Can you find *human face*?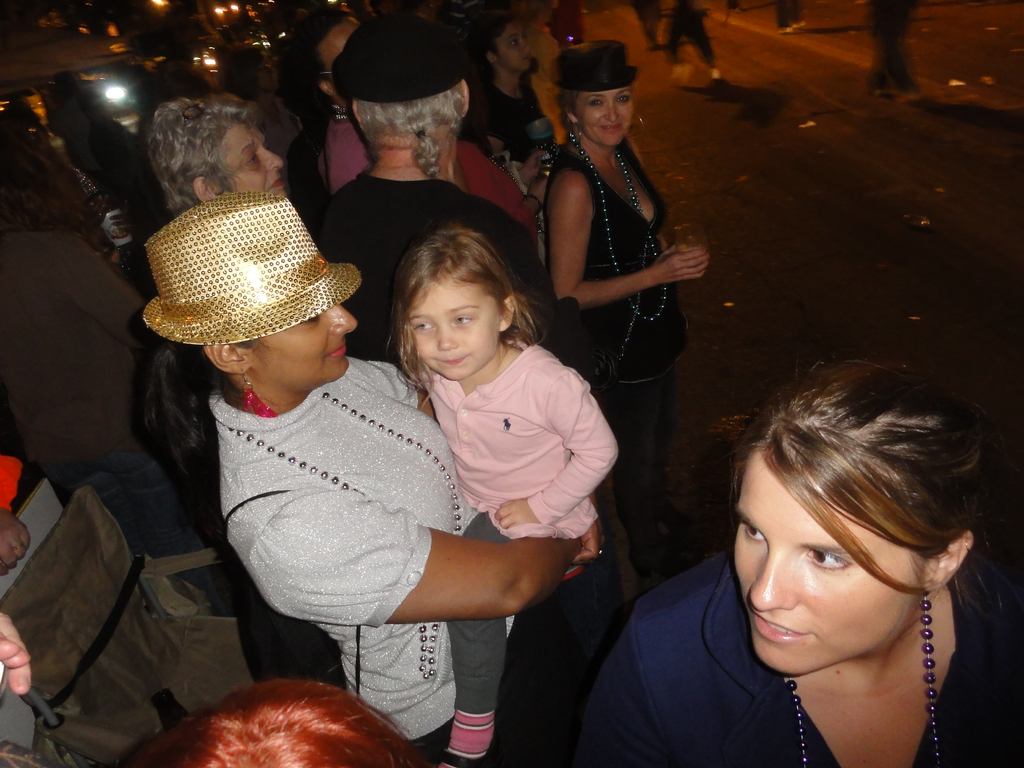
Yes, bounding box: [x1=577, y1=88, x2=633, y2=141].
